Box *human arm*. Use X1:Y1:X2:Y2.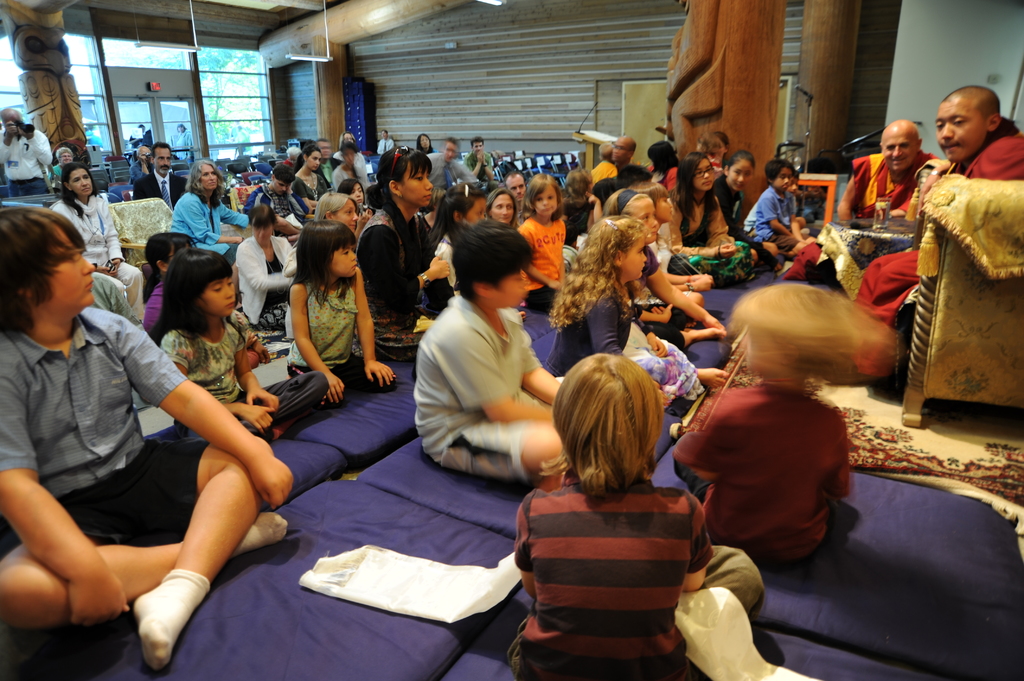
239:243:294:295.
